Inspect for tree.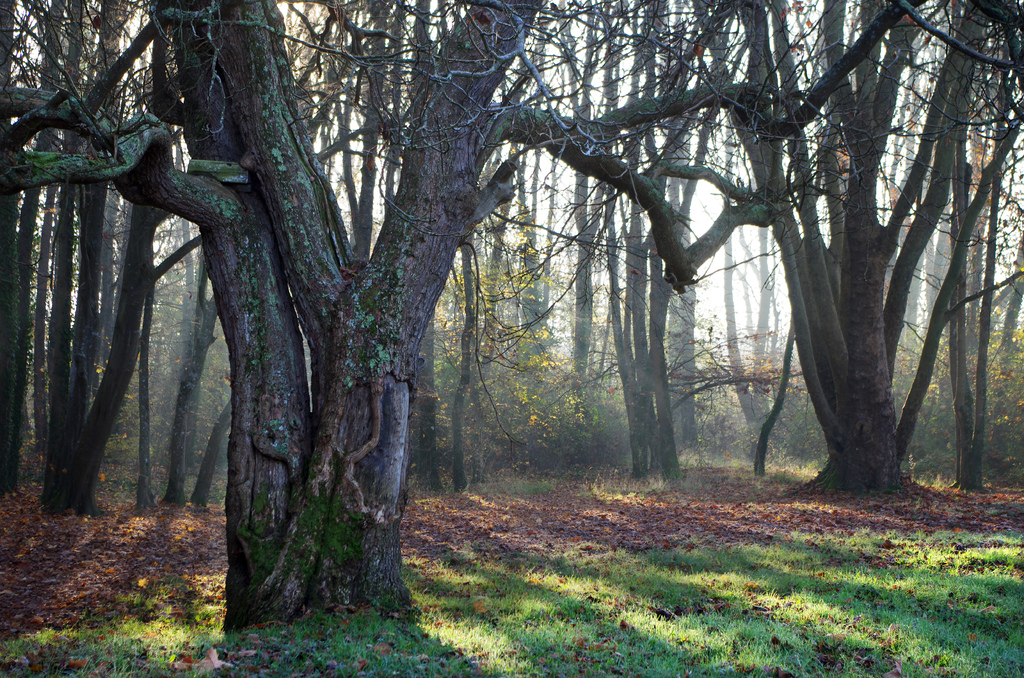
Inspection: (x1=750, y1=312, x2=803, y2=475).
